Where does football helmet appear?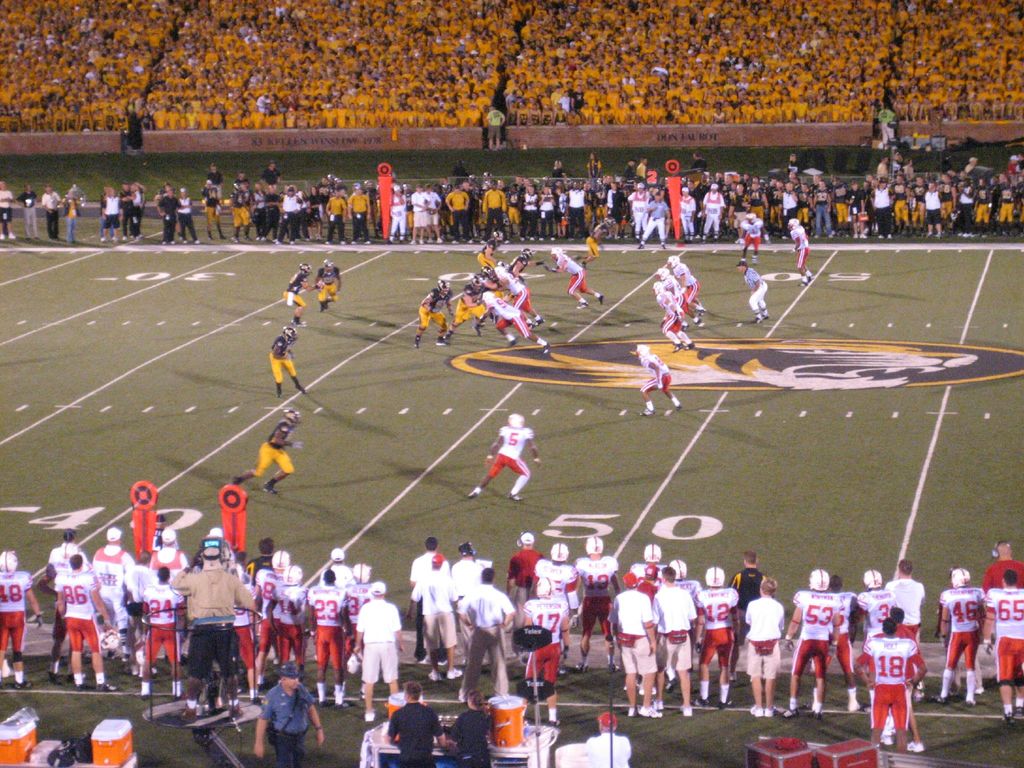
Appears at rect(479, 290, 495, 303).
